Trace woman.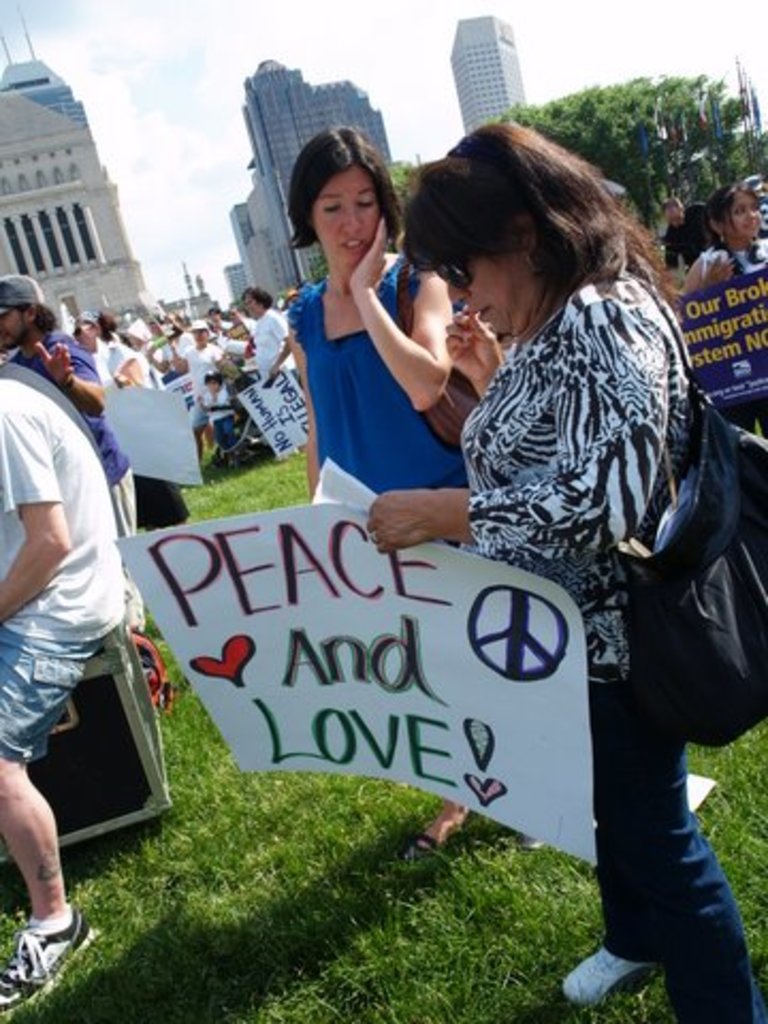
Traced to [363,111,766,1022].
